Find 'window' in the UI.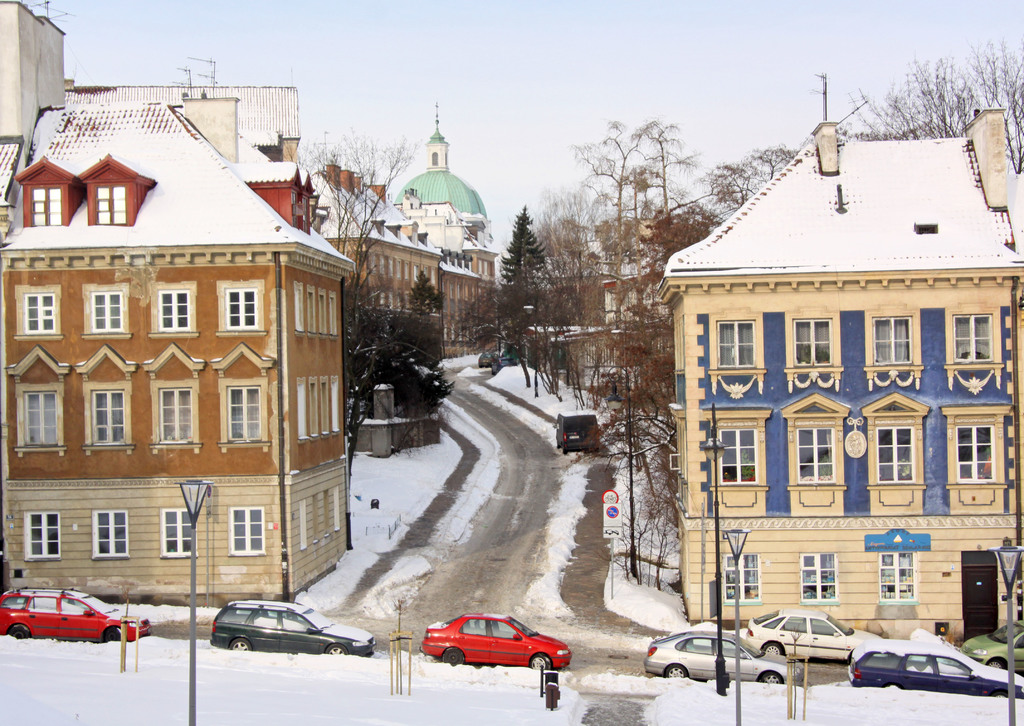
UI element at 224:290:254:326.
